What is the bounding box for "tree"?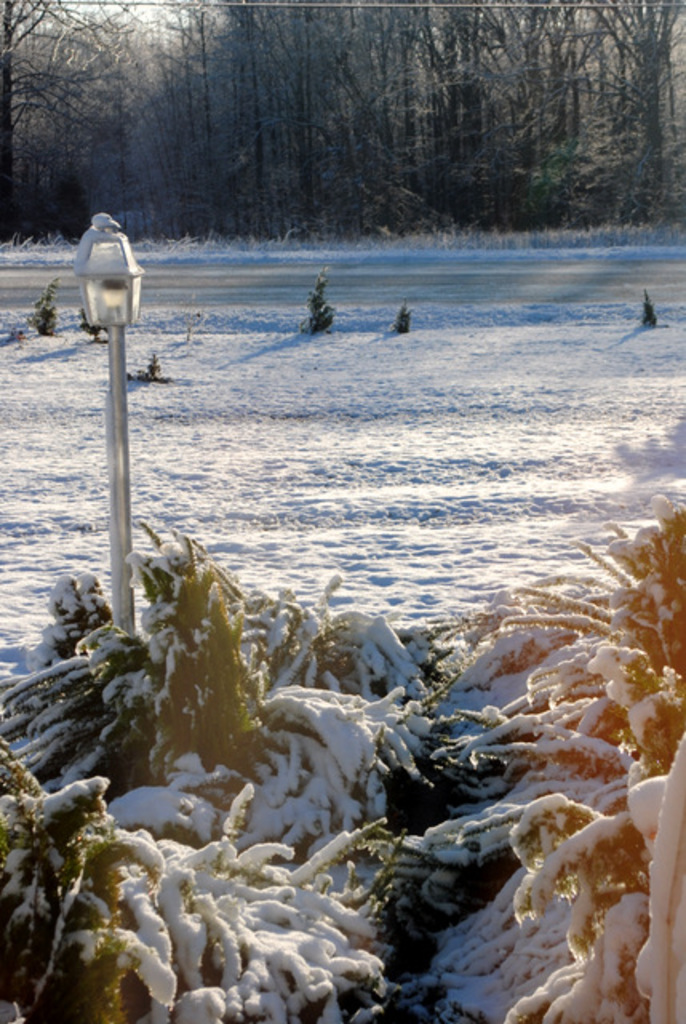
[106,0,147,206].
